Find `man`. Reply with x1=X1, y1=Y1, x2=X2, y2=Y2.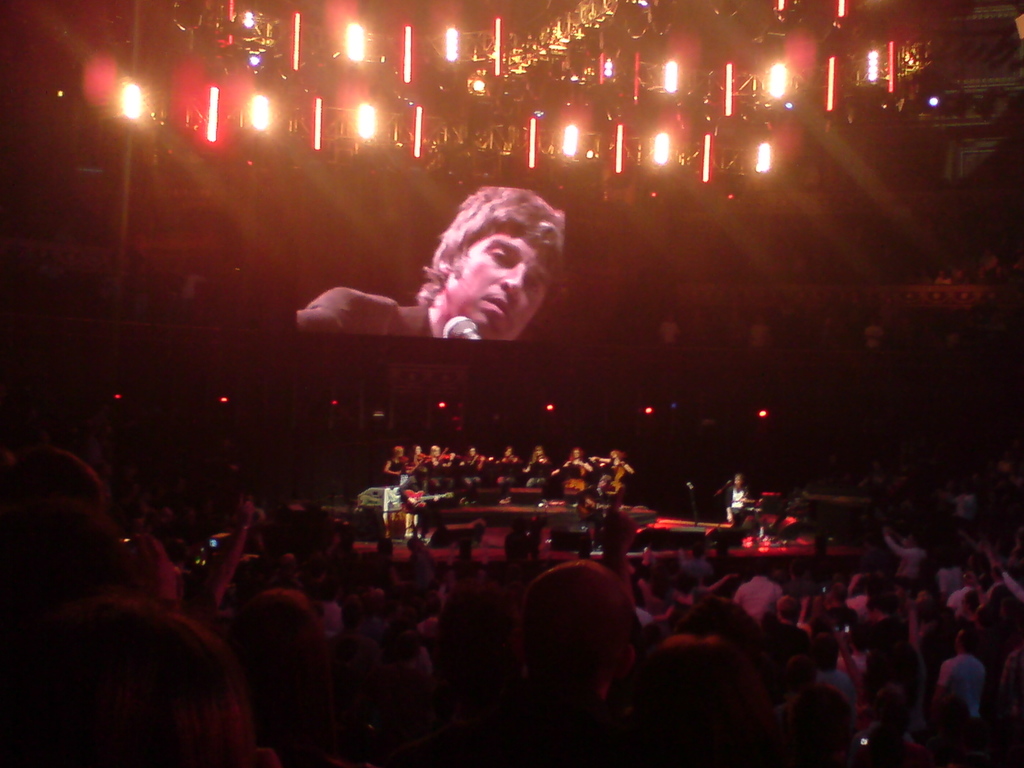
x1=509, y1=552, x2=639, y2=713.
